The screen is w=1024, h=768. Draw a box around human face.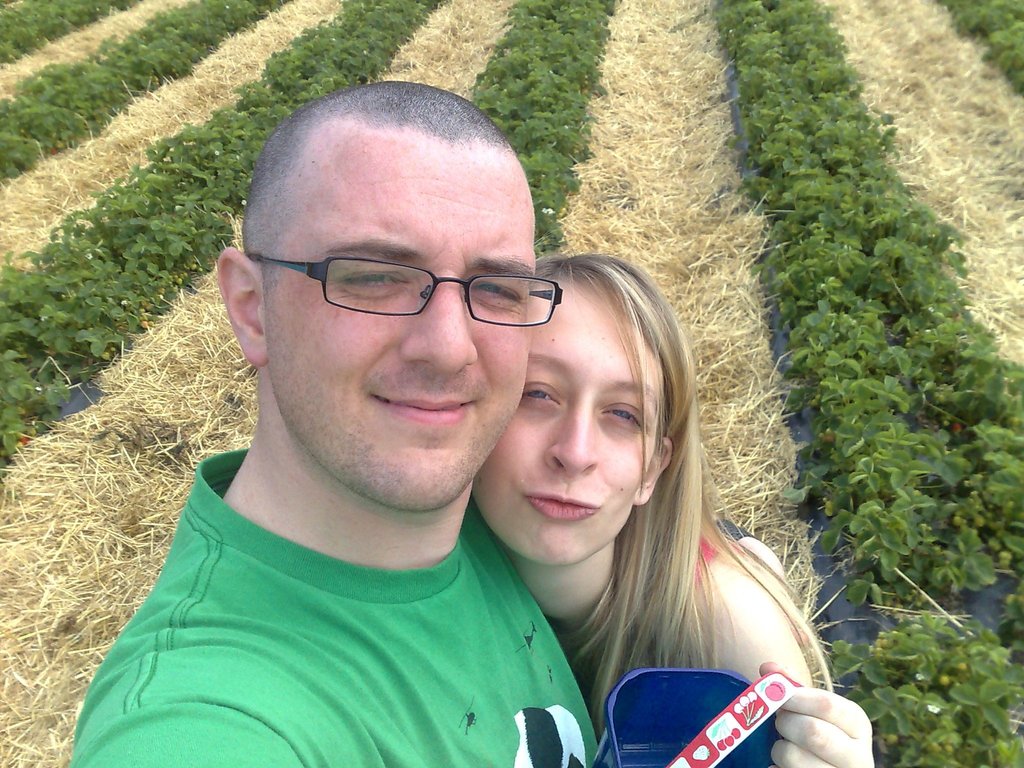
472 281 660 569.
